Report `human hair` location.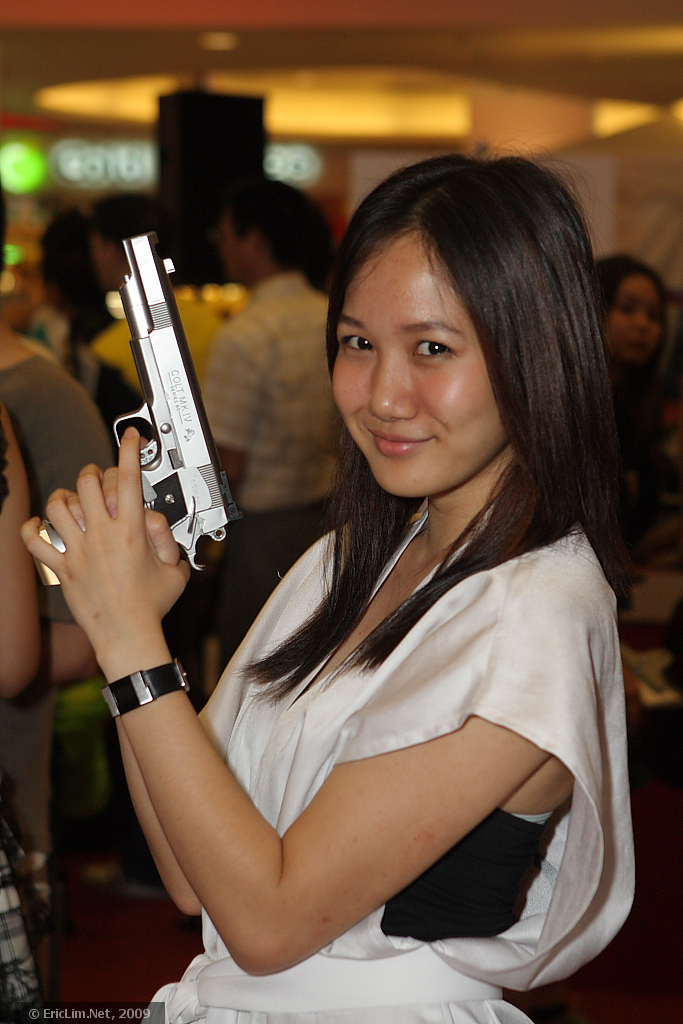
Report: rect(598, 249, 672, 513).
